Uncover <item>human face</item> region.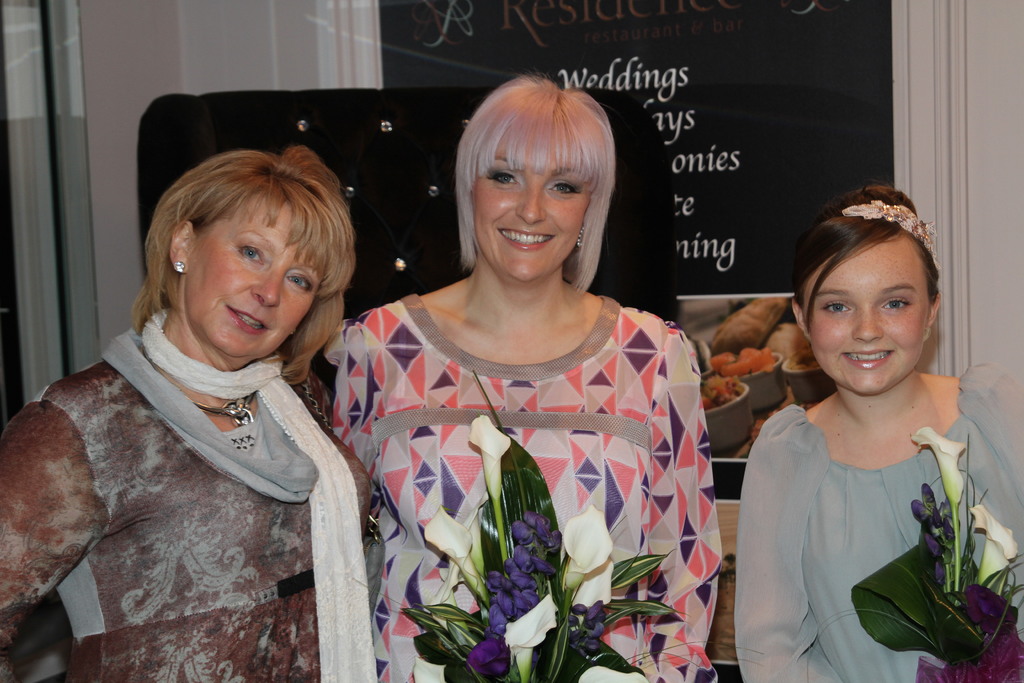
Uncovered: 804:247:930:393.
